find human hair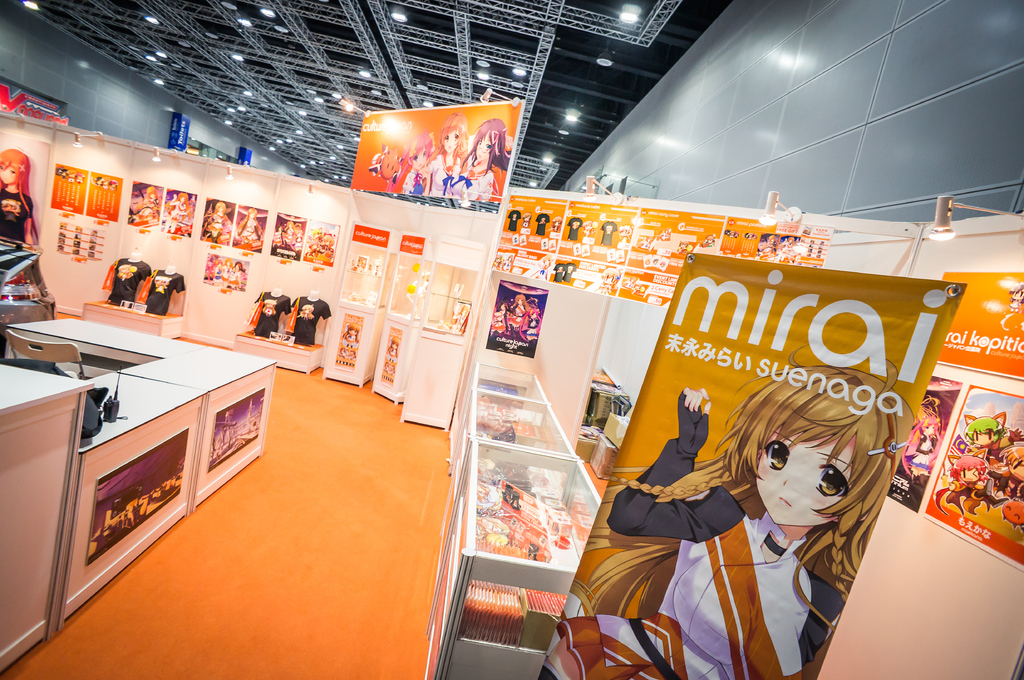
x1=0, y1=143, x2=38, y2=212
